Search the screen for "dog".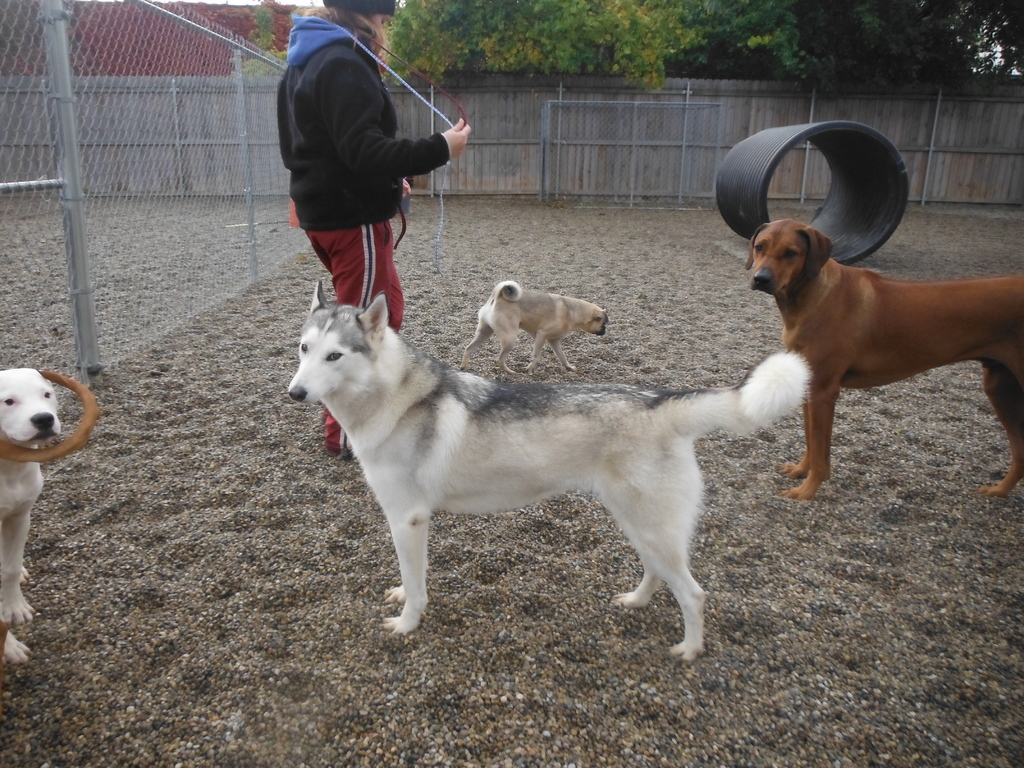
Found at detection(742, 217, 1023, 500).
